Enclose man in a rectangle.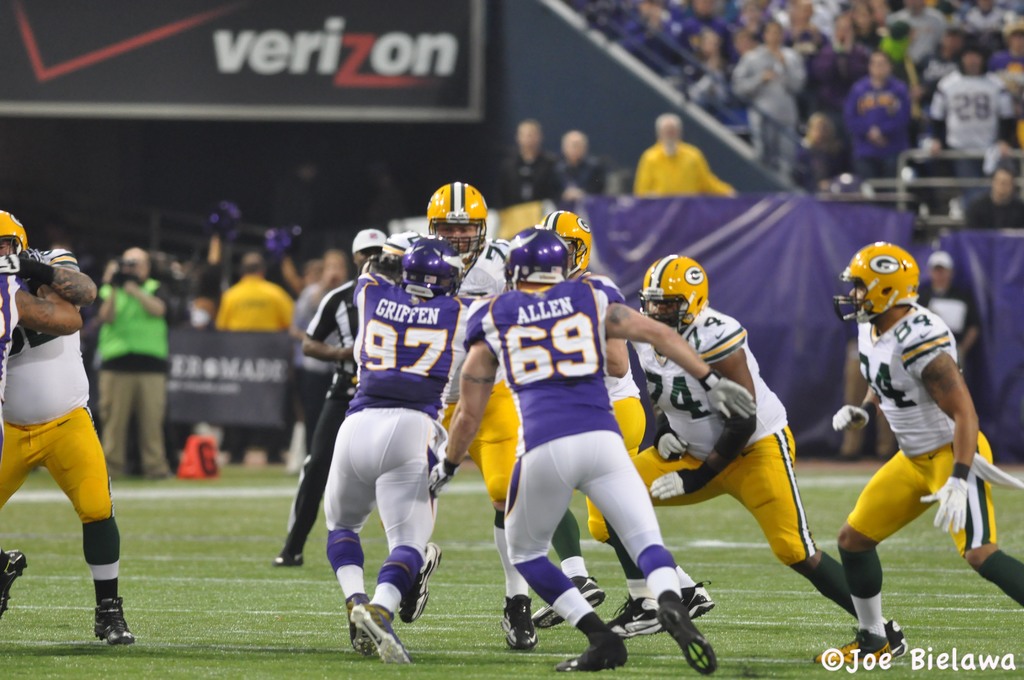
963, 163, 1023, 227.
